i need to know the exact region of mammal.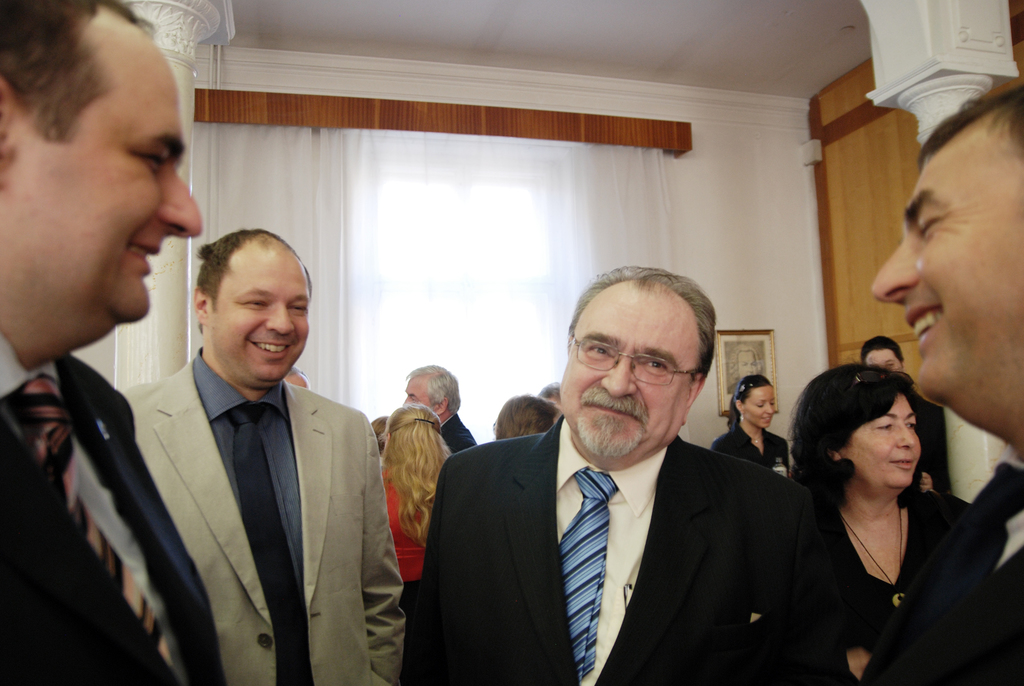
Region: l=280, t=366, r=314, b=393.
